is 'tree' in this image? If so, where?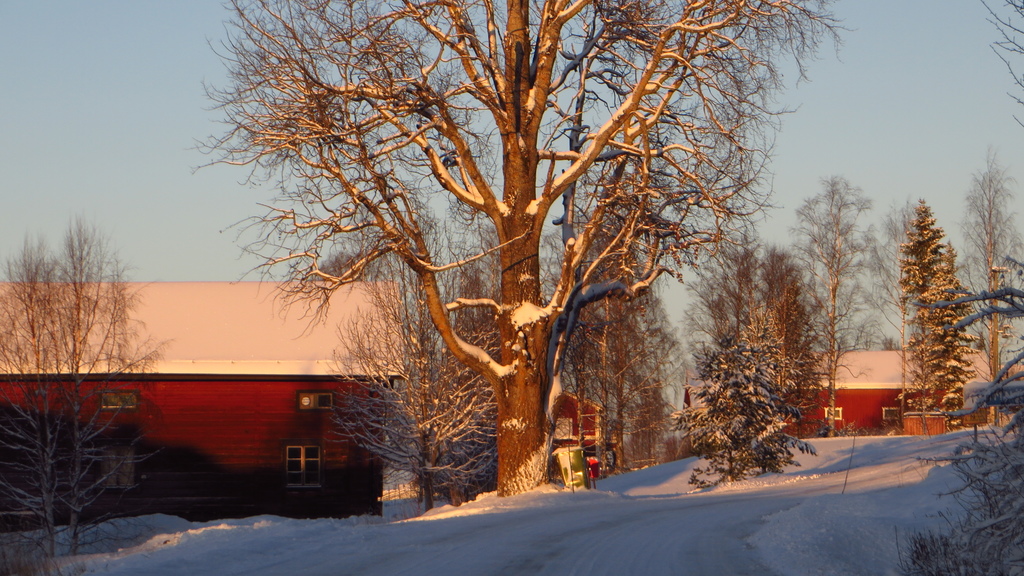
Yes, at <box>182,0,872,498</box>.
